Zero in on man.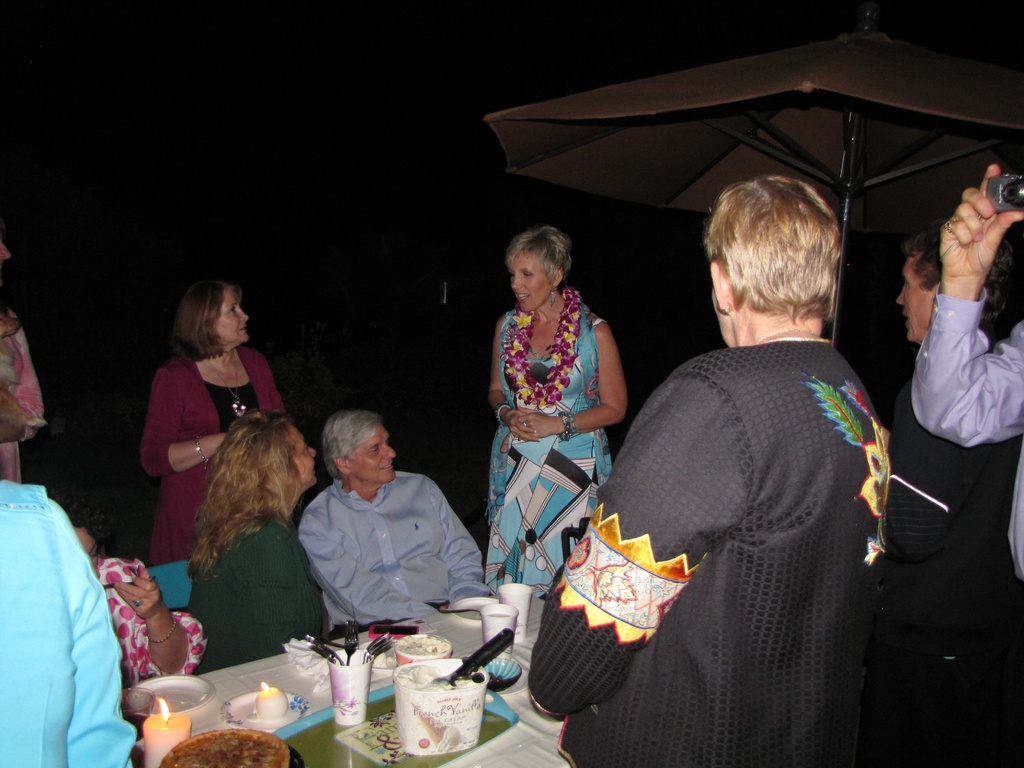
Zeroed in: [524,177,913,767].
